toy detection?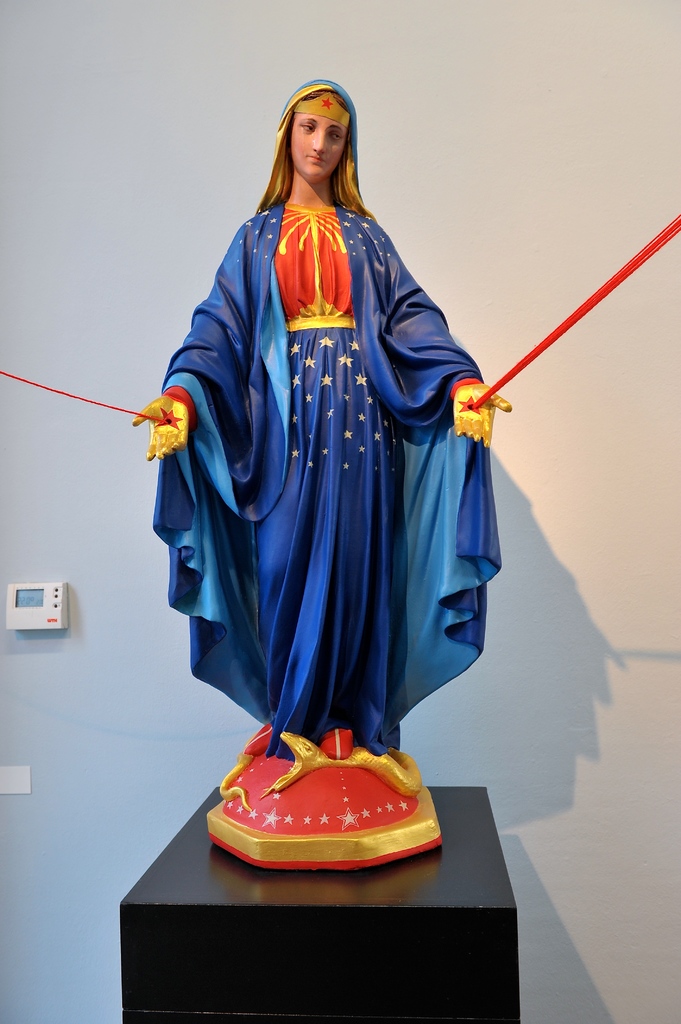
left=128, top=43, right=527, bottom=876
